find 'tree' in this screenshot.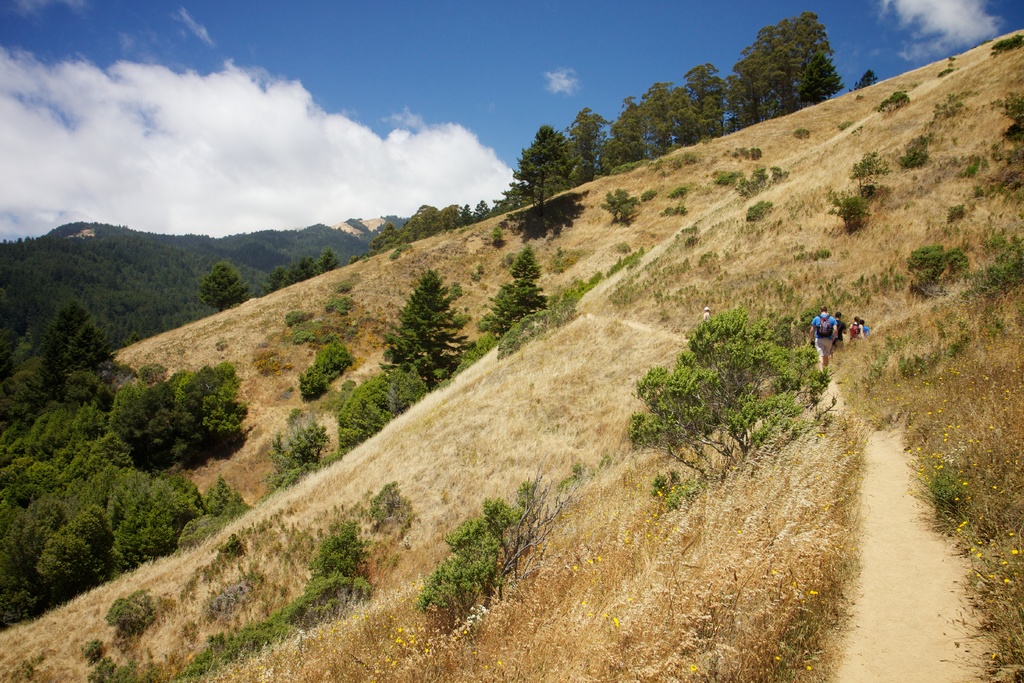
The bounding box for 'tree' is 636,308,833,478.
